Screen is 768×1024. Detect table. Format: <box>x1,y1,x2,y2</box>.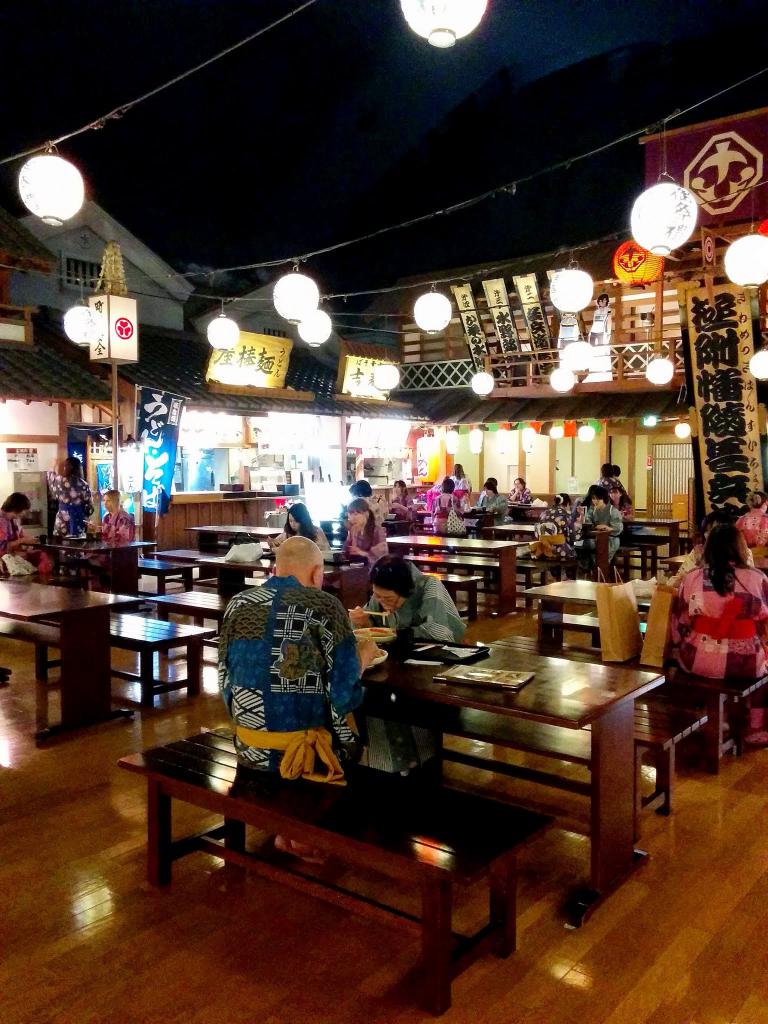
<box>479,515,608,586</box>.
